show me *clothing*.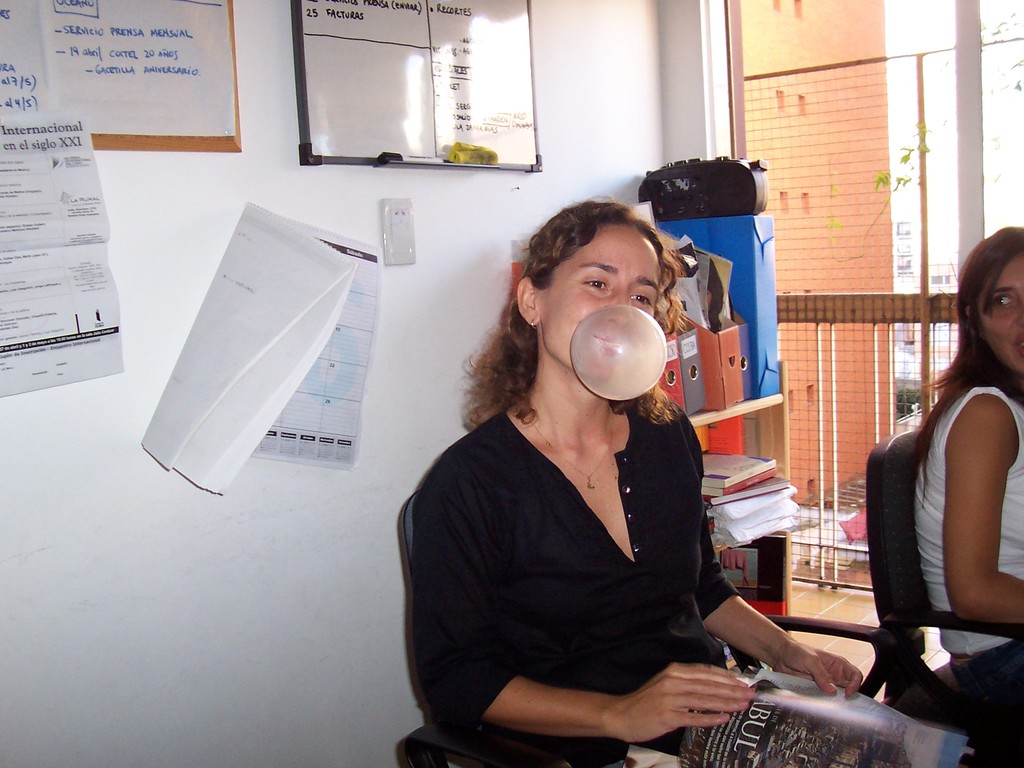
*clothing* is here: <region>913, 383, 1023, 724</region>.
